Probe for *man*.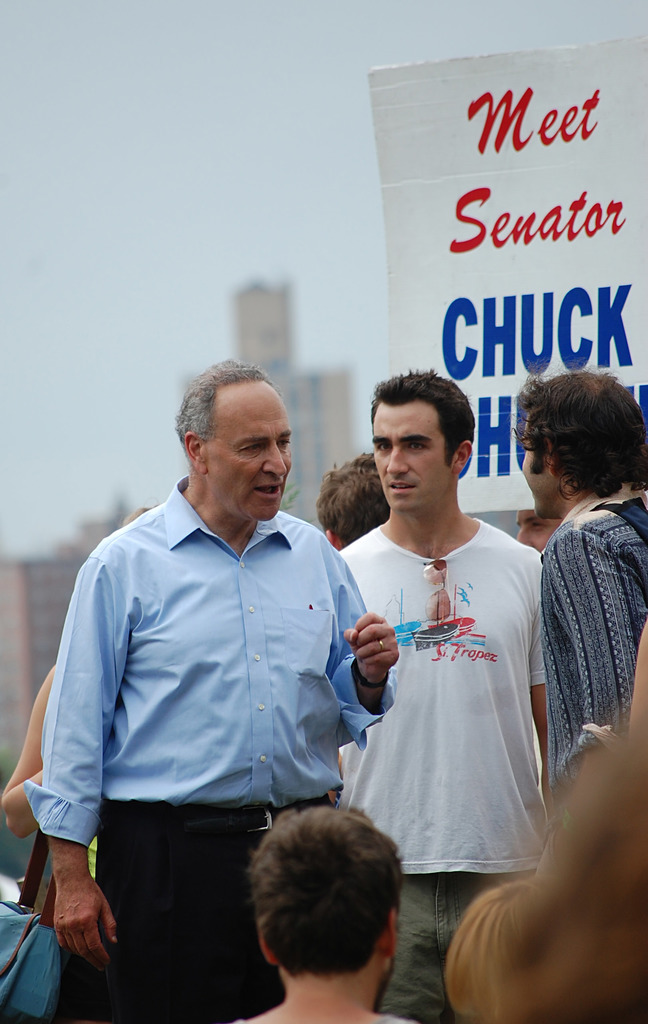
Probe result: bbox=(510, 368, 647, 810).
